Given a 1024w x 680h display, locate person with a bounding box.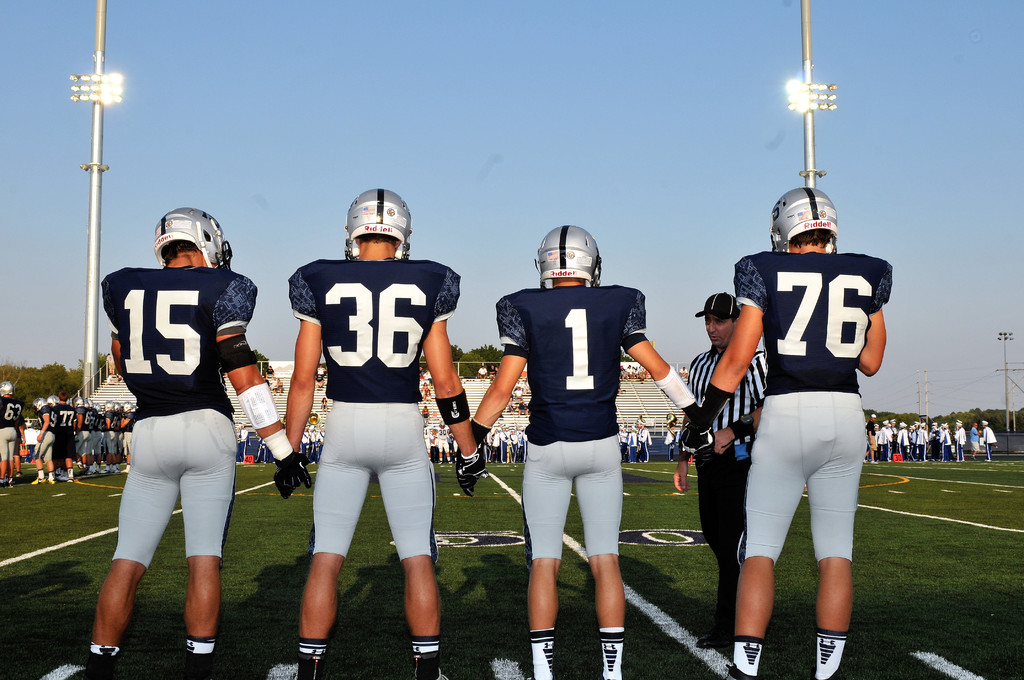
Located: box(512, 385, 524, 399).
